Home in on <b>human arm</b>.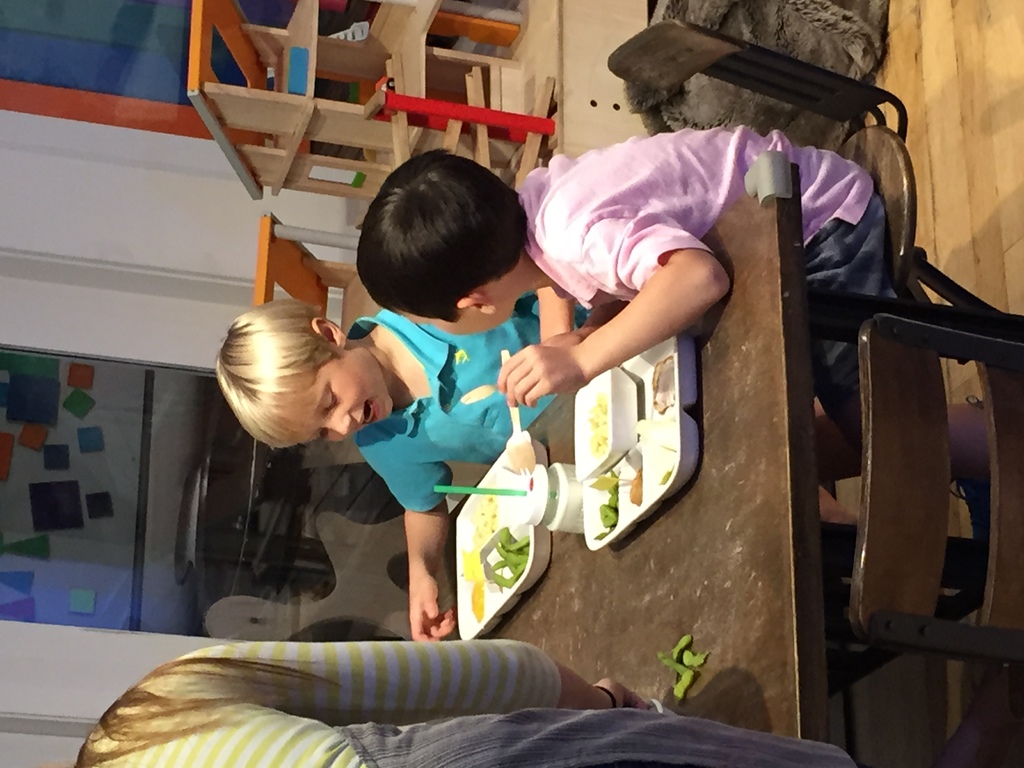
Homed in at 531,248,745,408.
